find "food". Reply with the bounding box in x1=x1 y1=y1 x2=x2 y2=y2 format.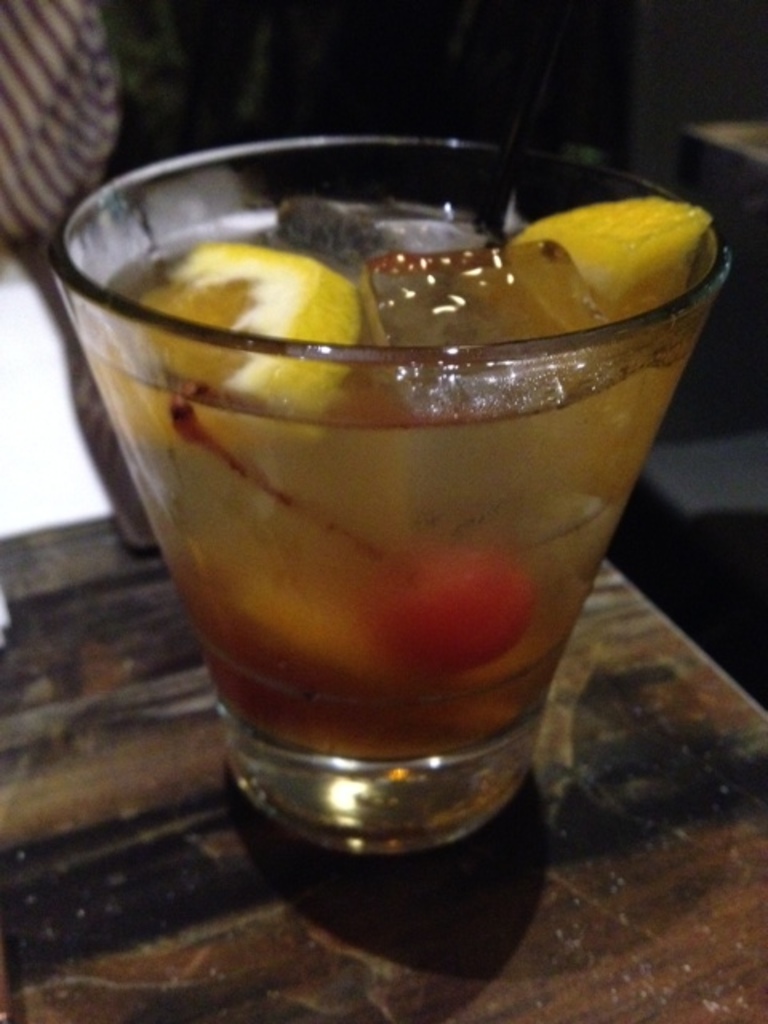
x1=510 y1=194 x2=714 y2=344.
